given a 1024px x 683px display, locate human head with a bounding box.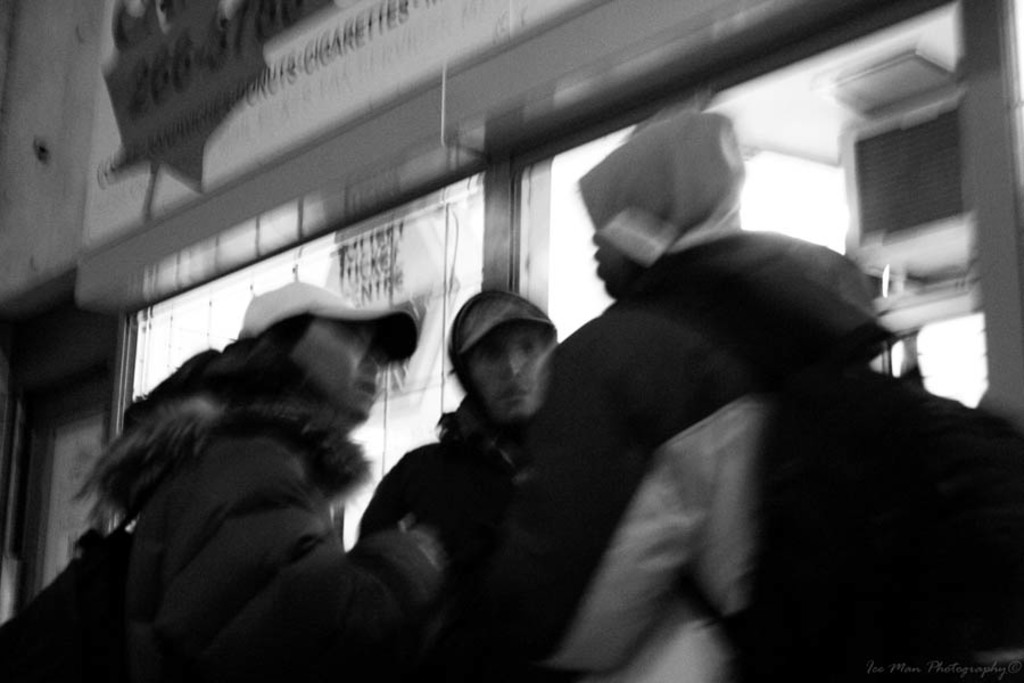
Located: box=[571, 106, 755, 293].
